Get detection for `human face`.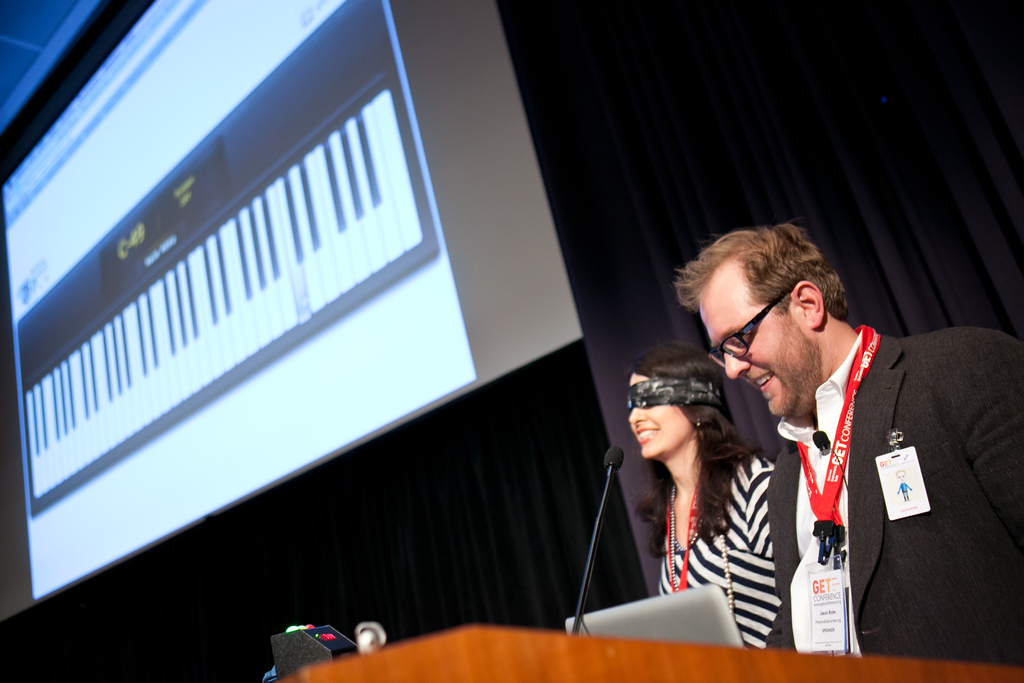
Detection: 695,267,820,418.
